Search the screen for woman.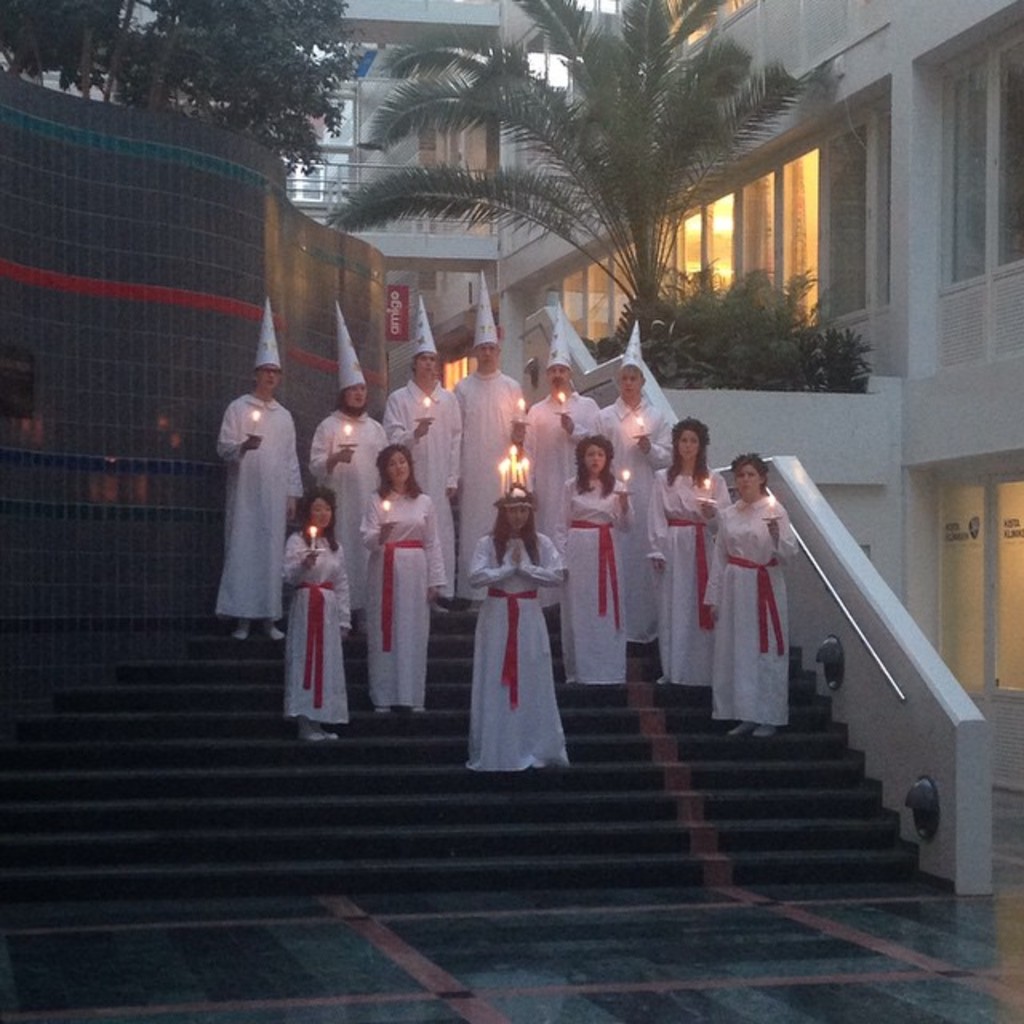
Found at (285, 486, 357, 736).
